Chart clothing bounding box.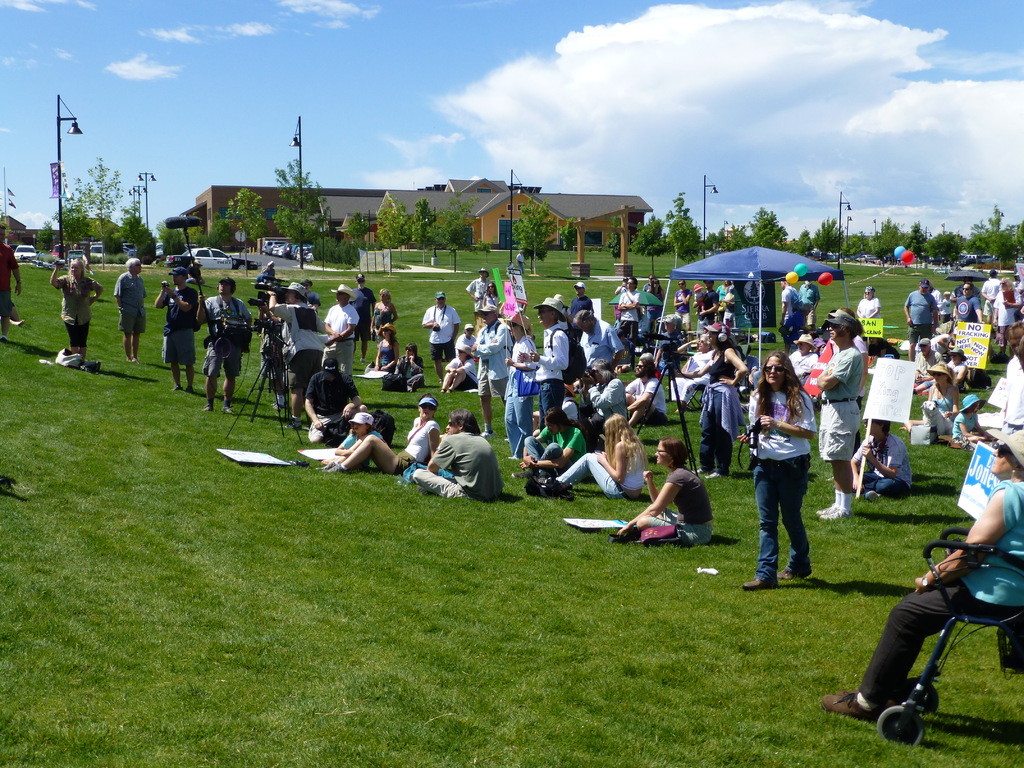
Charted: box=[804, 277, 818, 338].
